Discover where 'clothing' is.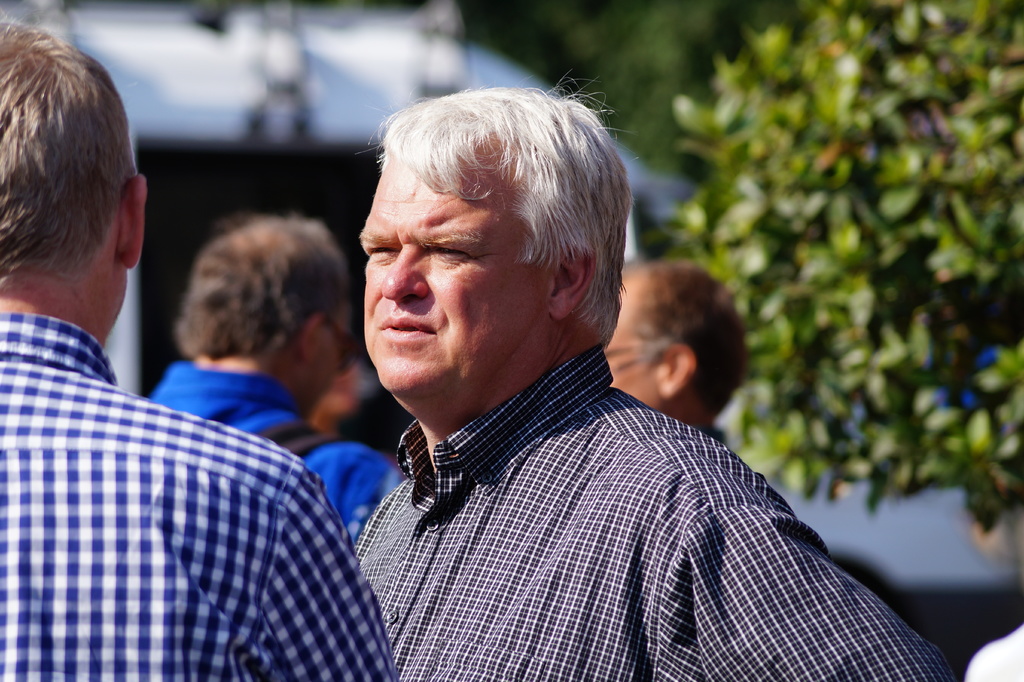
Discovered at locate(0, 315, 402, 681).
